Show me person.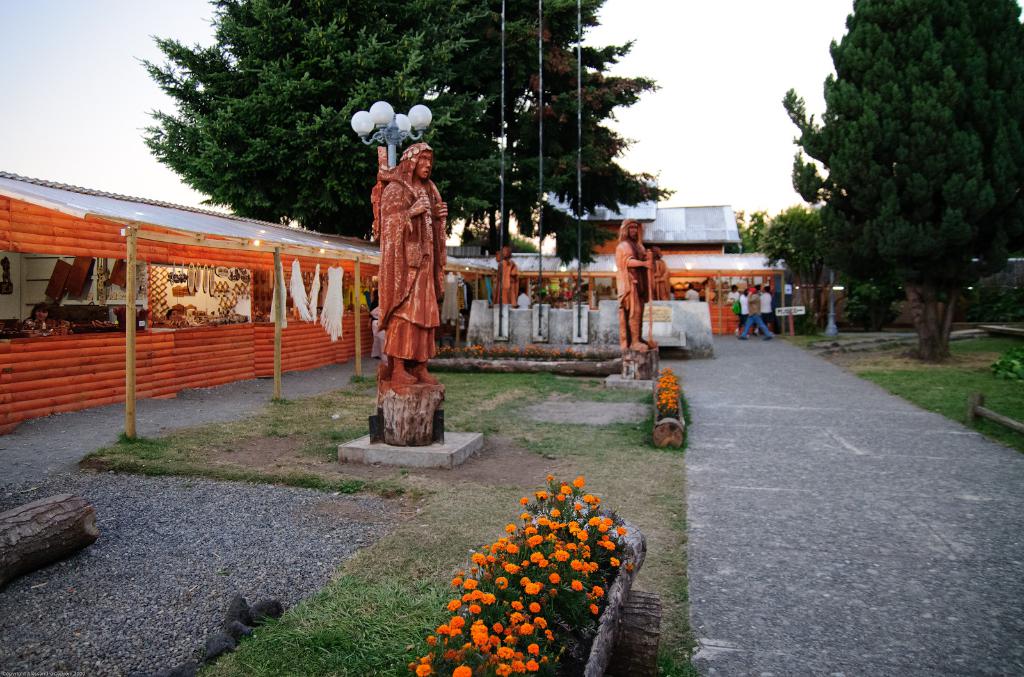
person is here: 731,289,748,337.
